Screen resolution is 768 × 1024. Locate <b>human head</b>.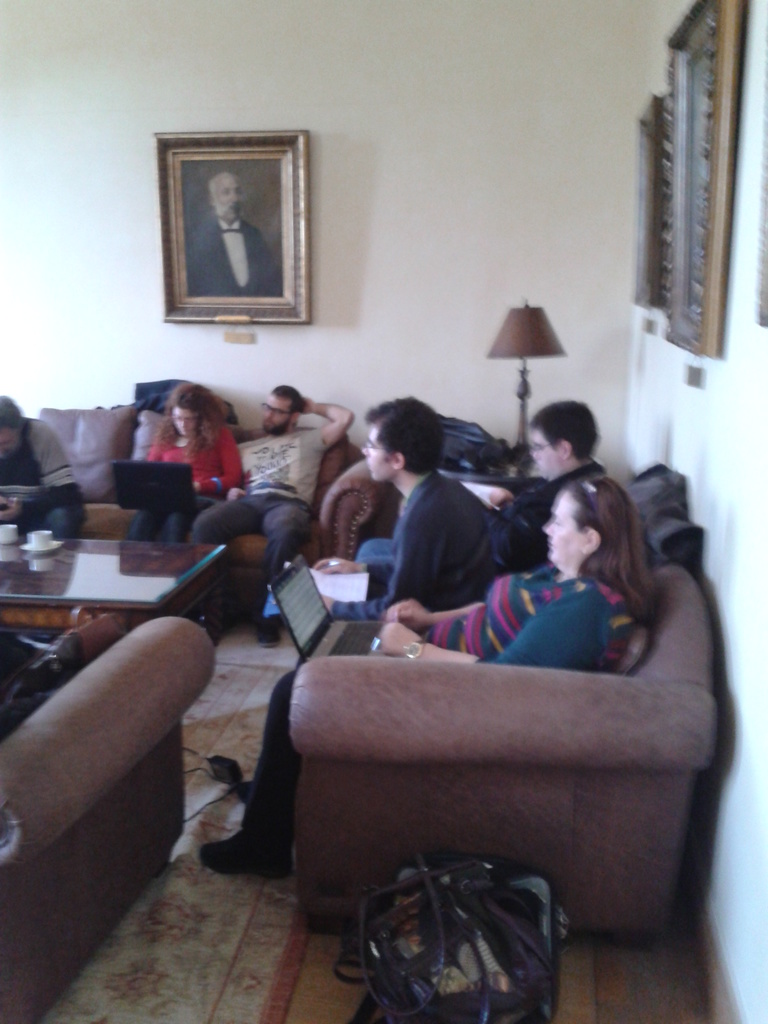
[left=527, top=399, right=605, bottom=469].
